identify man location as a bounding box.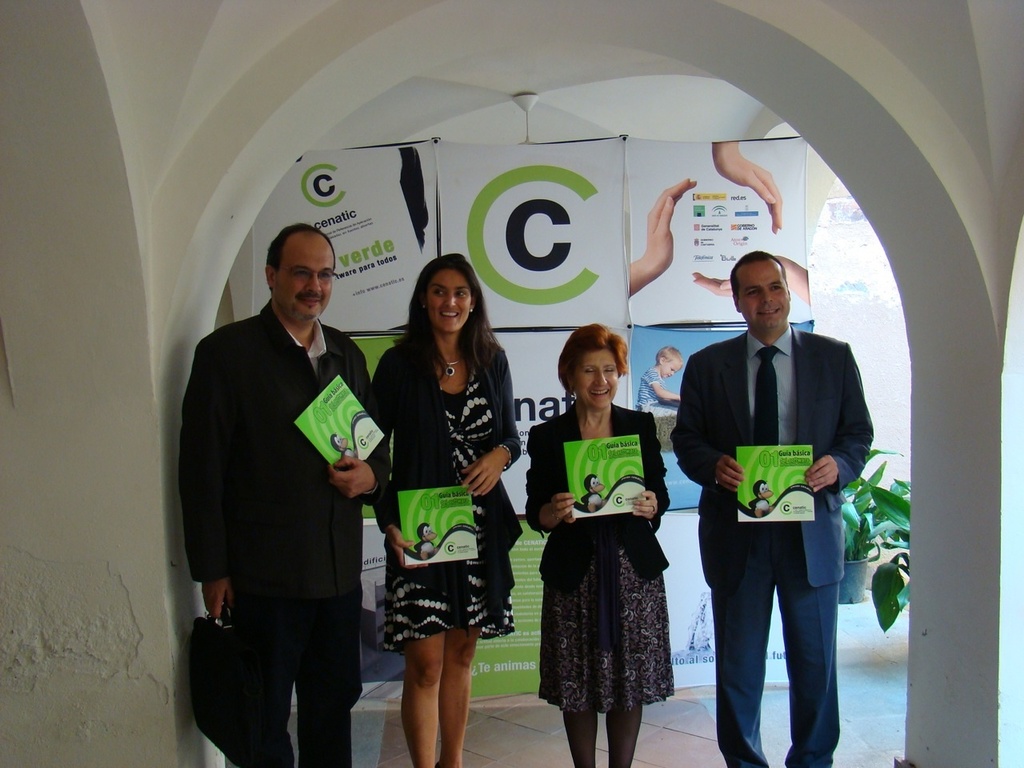
[177, 223, 371, 767].
